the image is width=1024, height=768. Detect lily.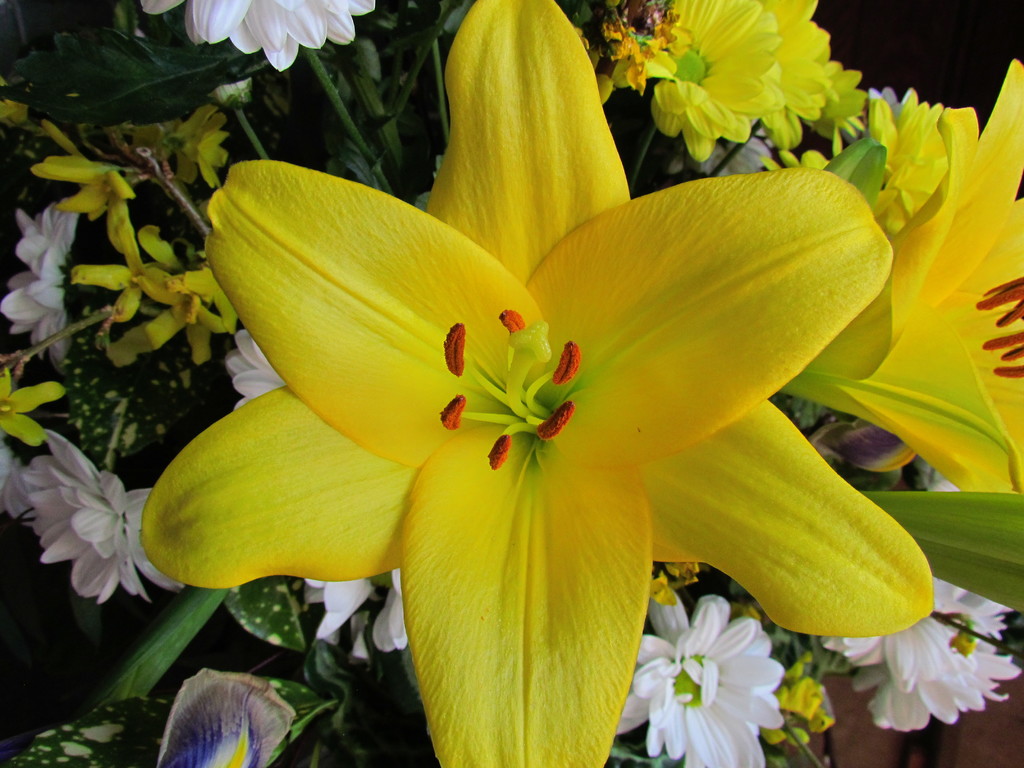
Detection: bbox=(797, 54, 1023, 500).
